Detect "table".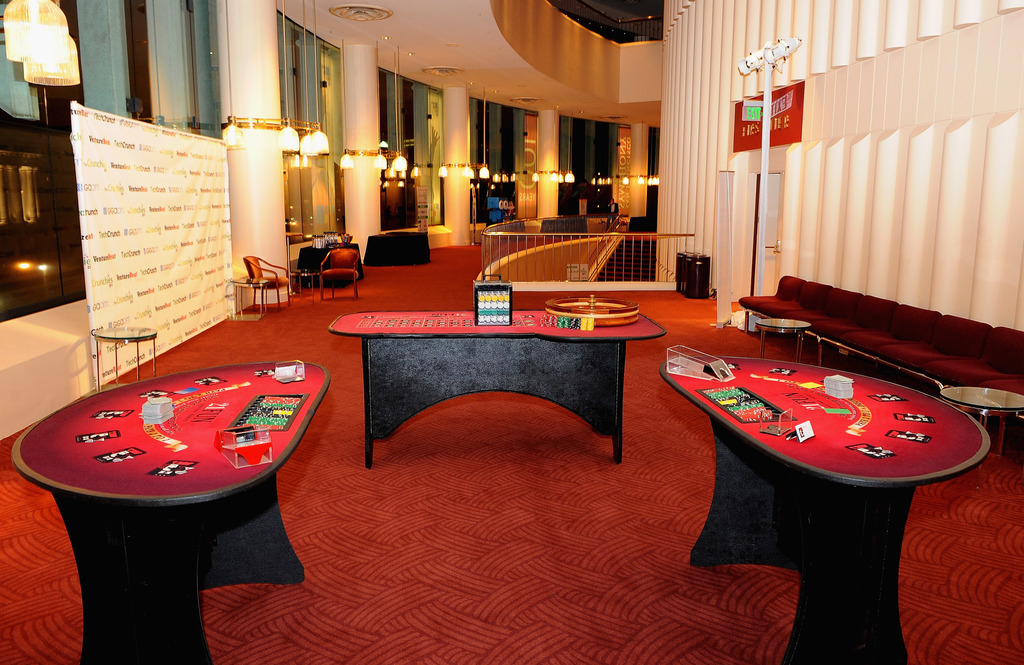
Detected at rect(360, 229, 432, 267).
